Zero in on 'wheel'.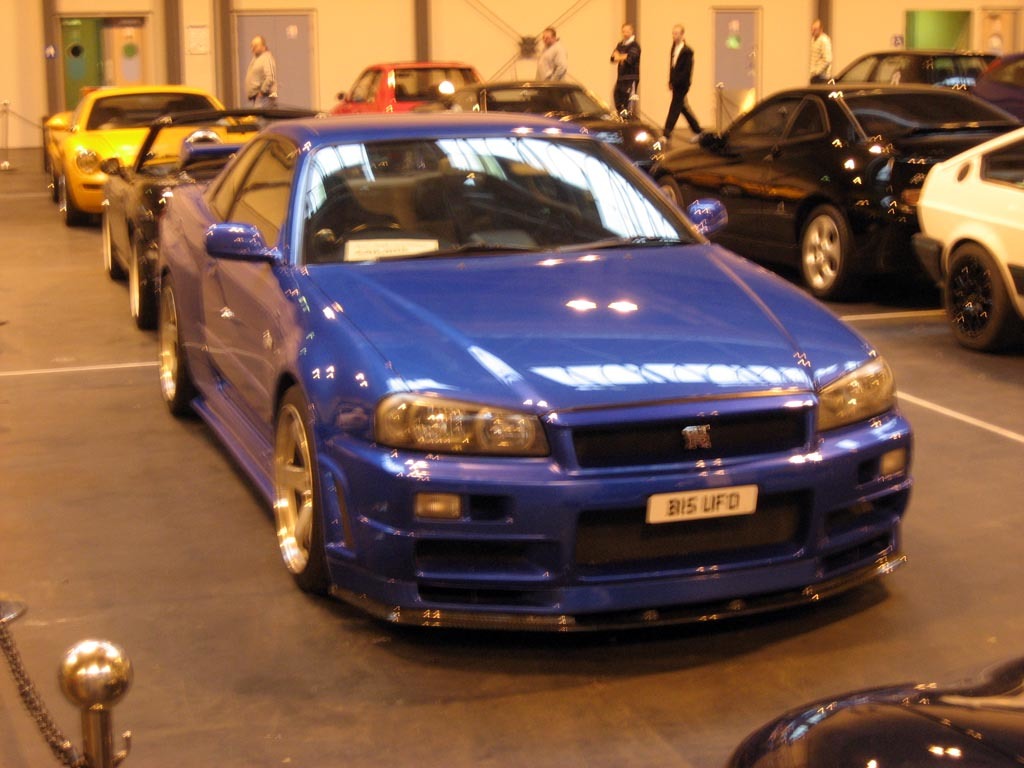
Zeroed in: box(946, 244, 1010, 349).
